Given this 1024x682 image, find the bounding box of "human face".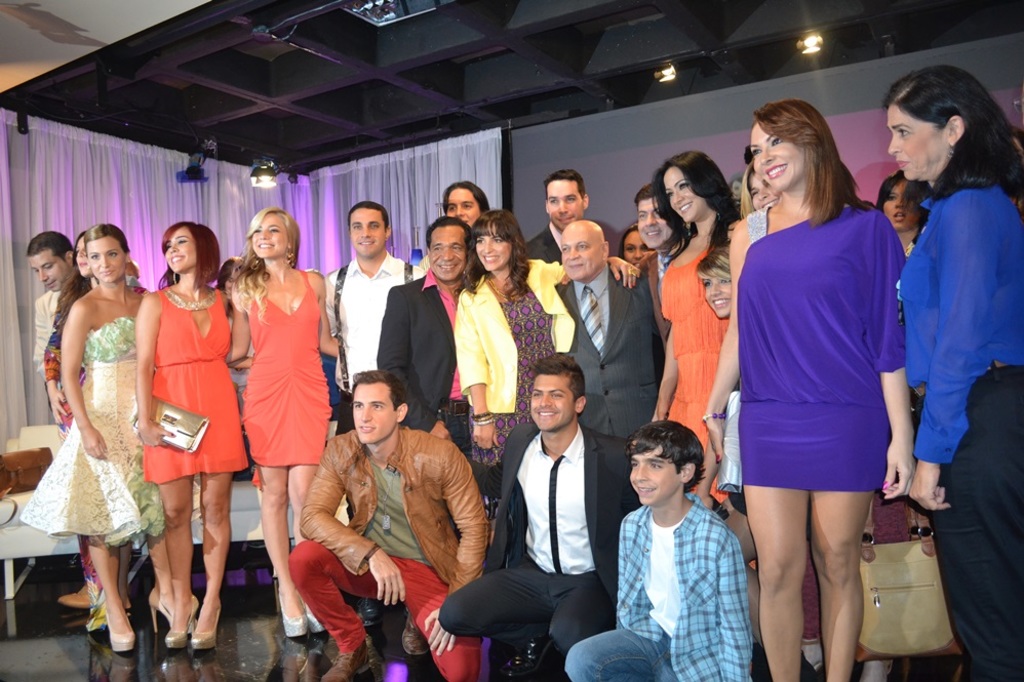
l=750, t=123, r=804, b=193.
